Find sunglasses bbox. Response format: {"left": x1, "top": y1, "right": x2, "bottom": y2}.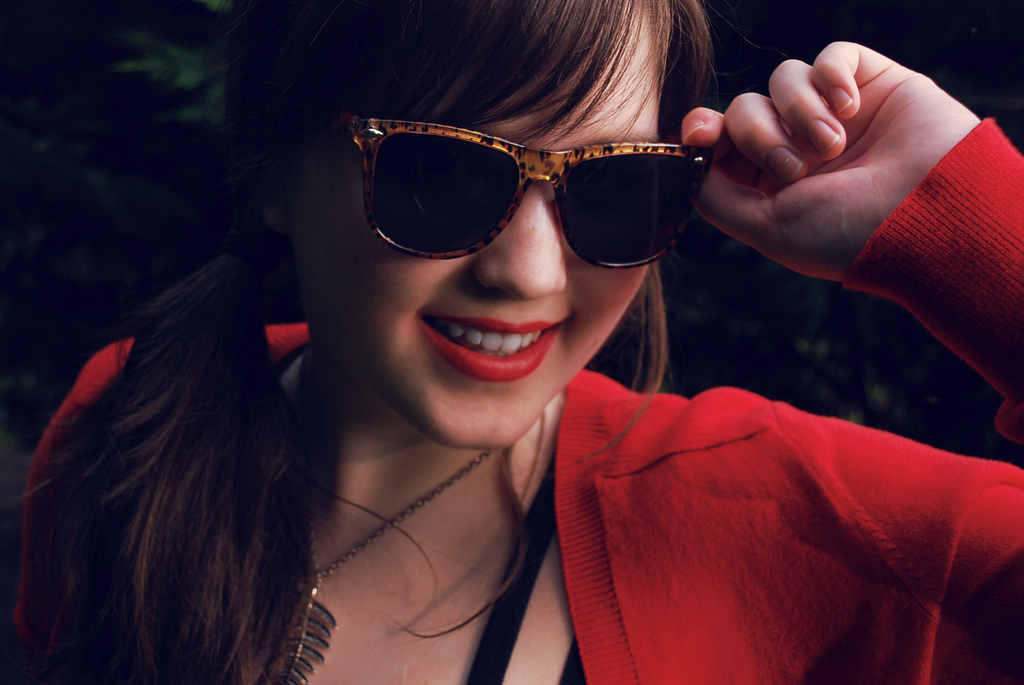
{"left": 339, "top": 114, "right": 714, "bottom": 270}.
